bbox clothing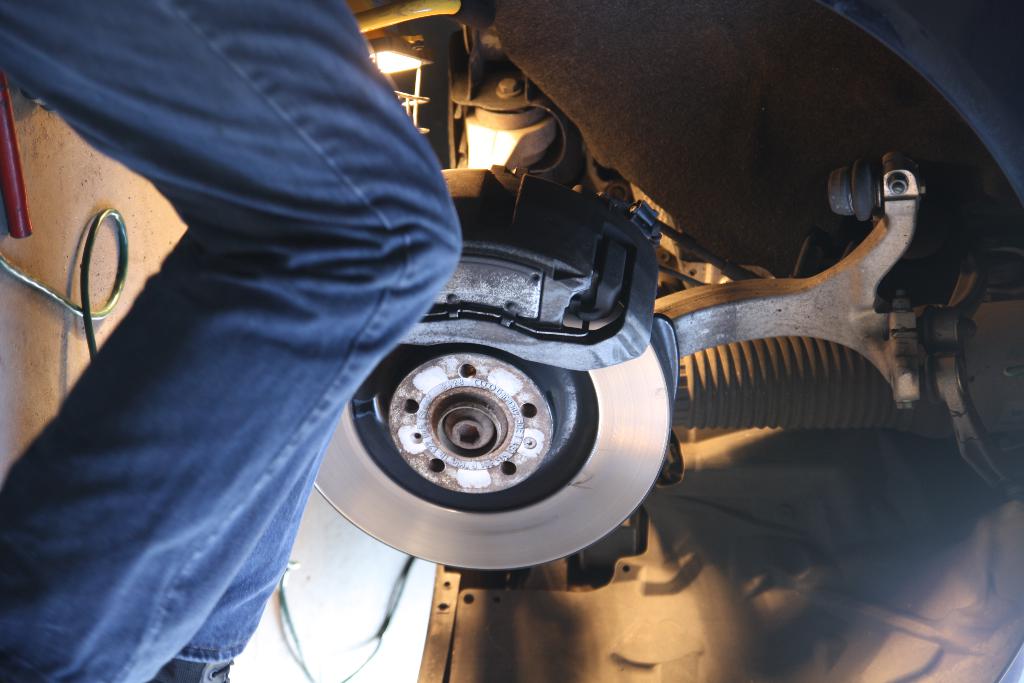
region(24, 0, 613, 646)
